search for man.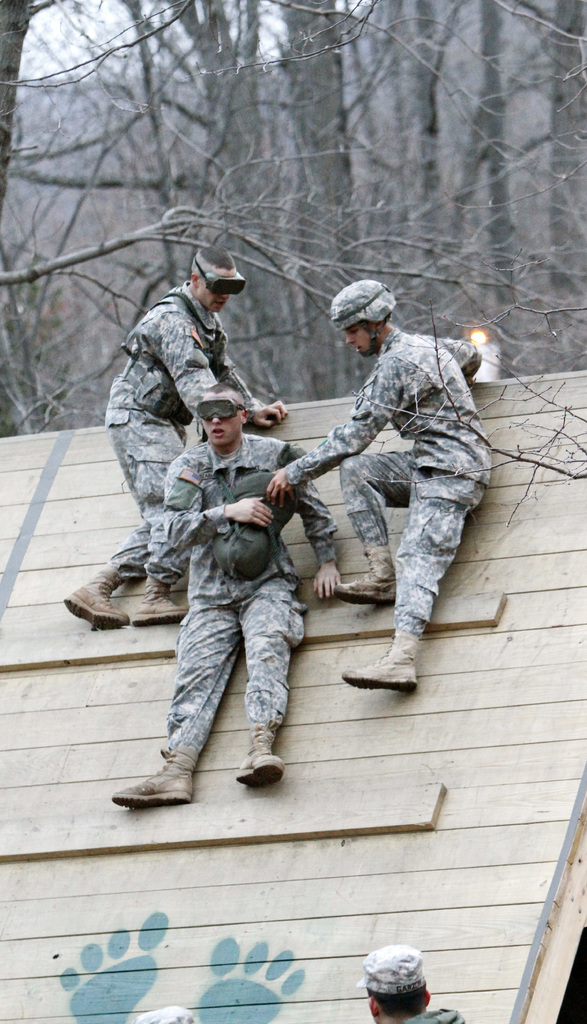
Found at (x1=255, y1=275, x2=501, y2=689).
